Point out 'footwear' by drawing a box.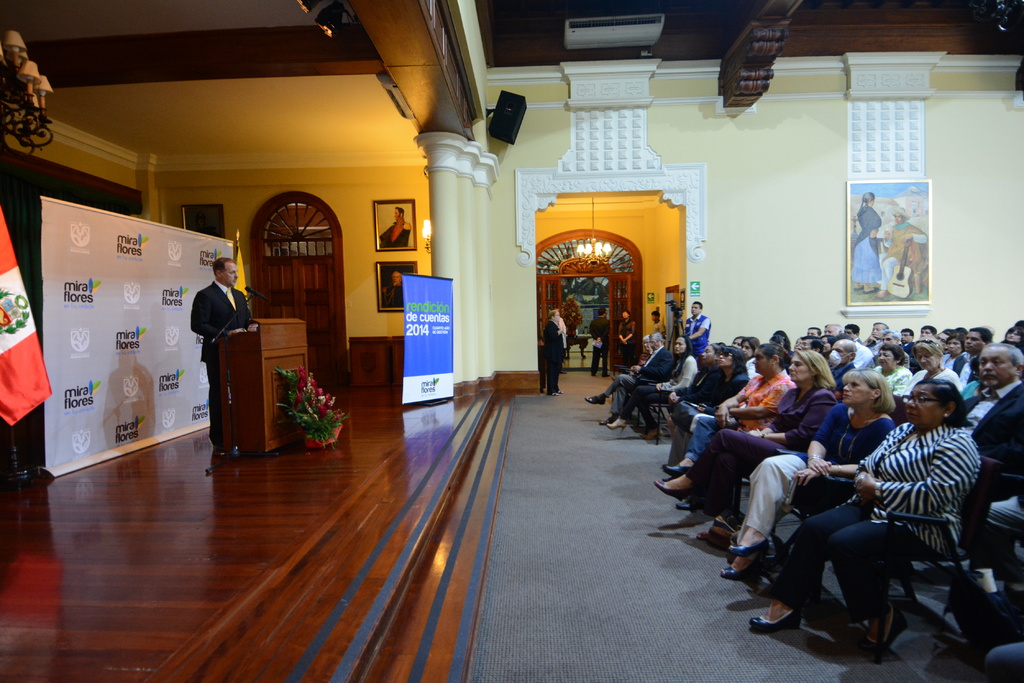
[604, 417, 627, 438].
